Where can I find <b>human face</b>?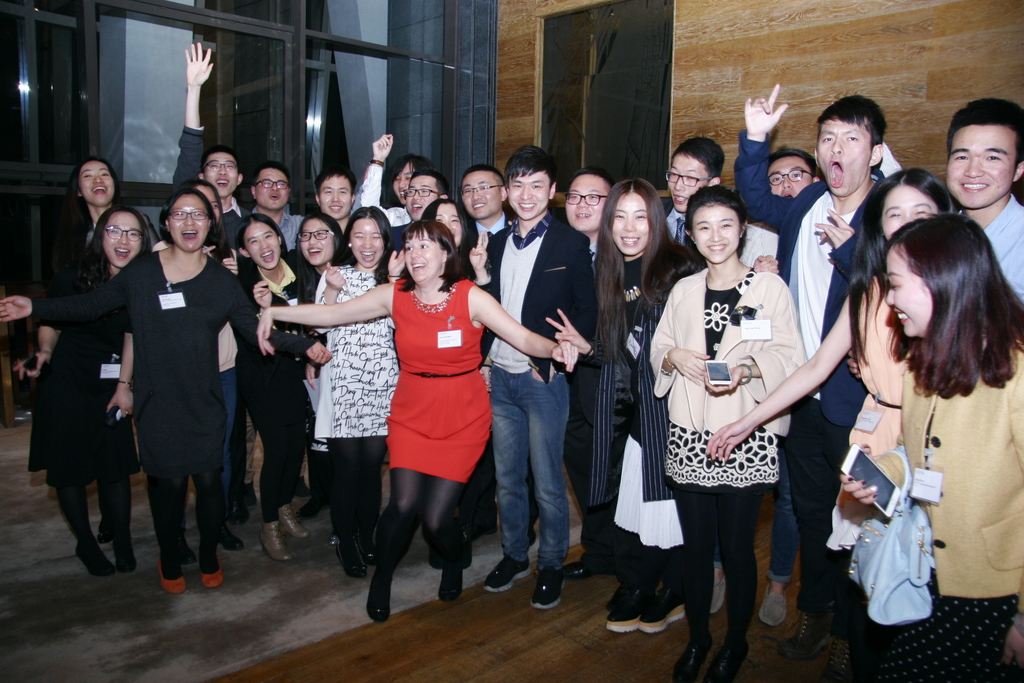
You can find it at BBox(883, 181, 935, 242).
